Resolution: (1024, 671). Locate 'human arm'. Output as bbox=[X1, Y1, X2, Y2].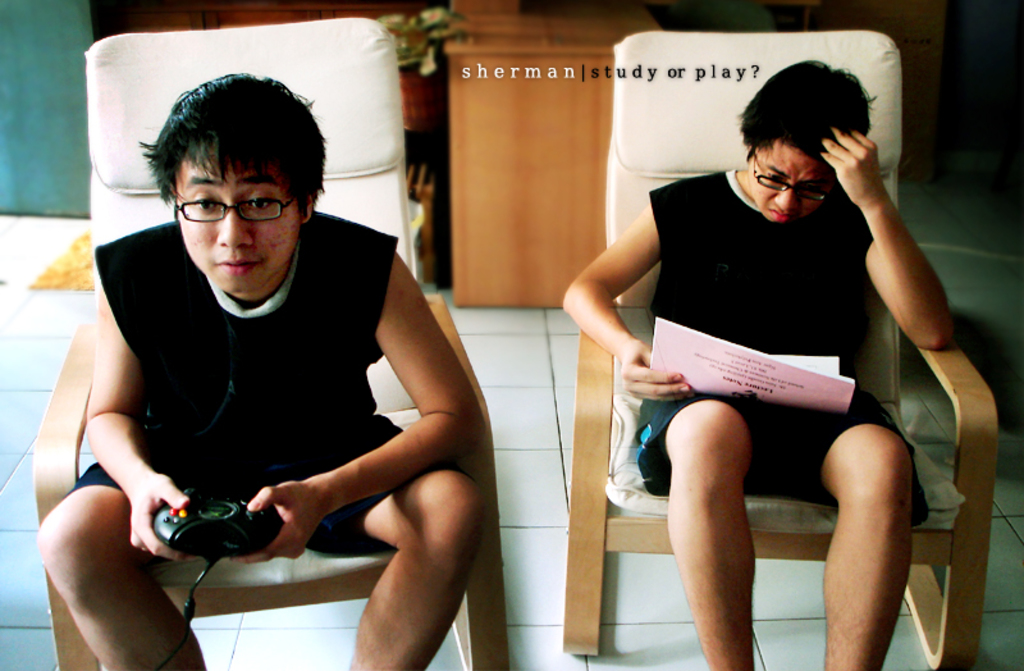
bbox=[229, 229, 481, 563].
